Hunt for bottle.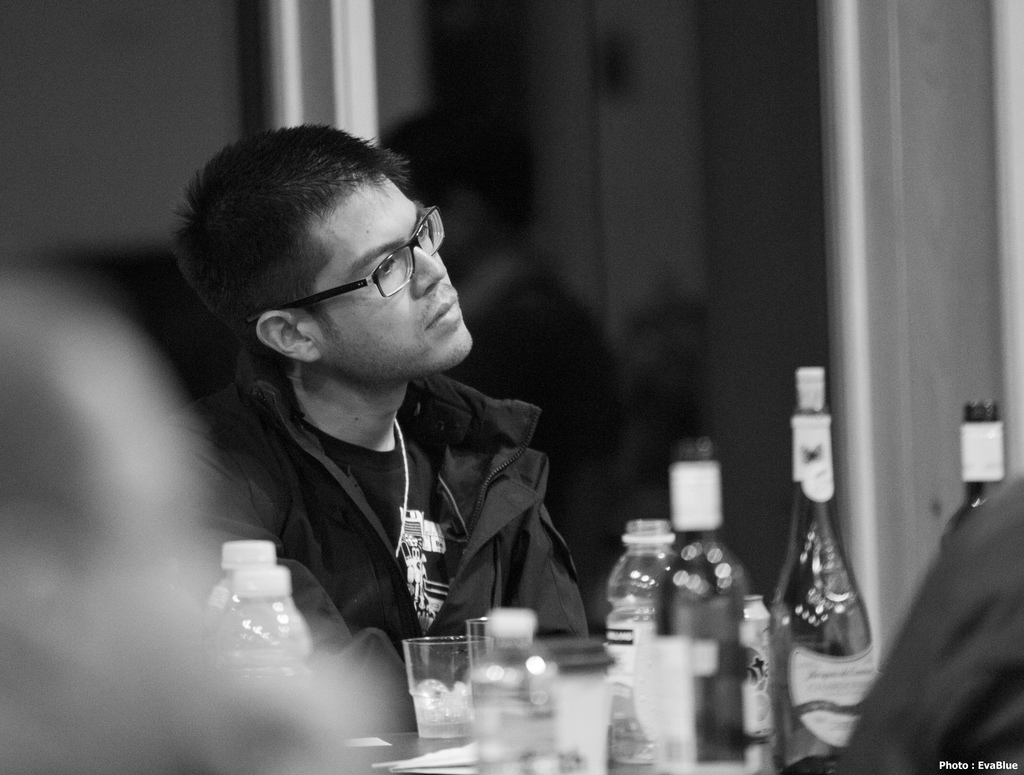
Hunted down at <region>204, 536, 275, 655</region>.
